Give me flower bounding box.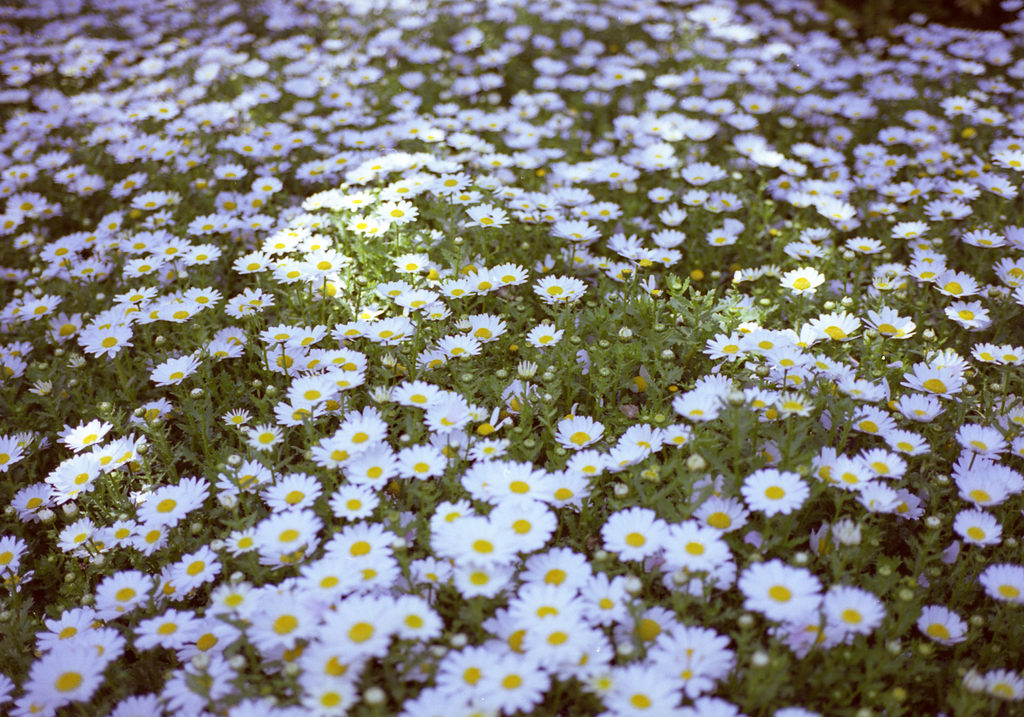
[left=263, top=472, right=318, bottom=514].
